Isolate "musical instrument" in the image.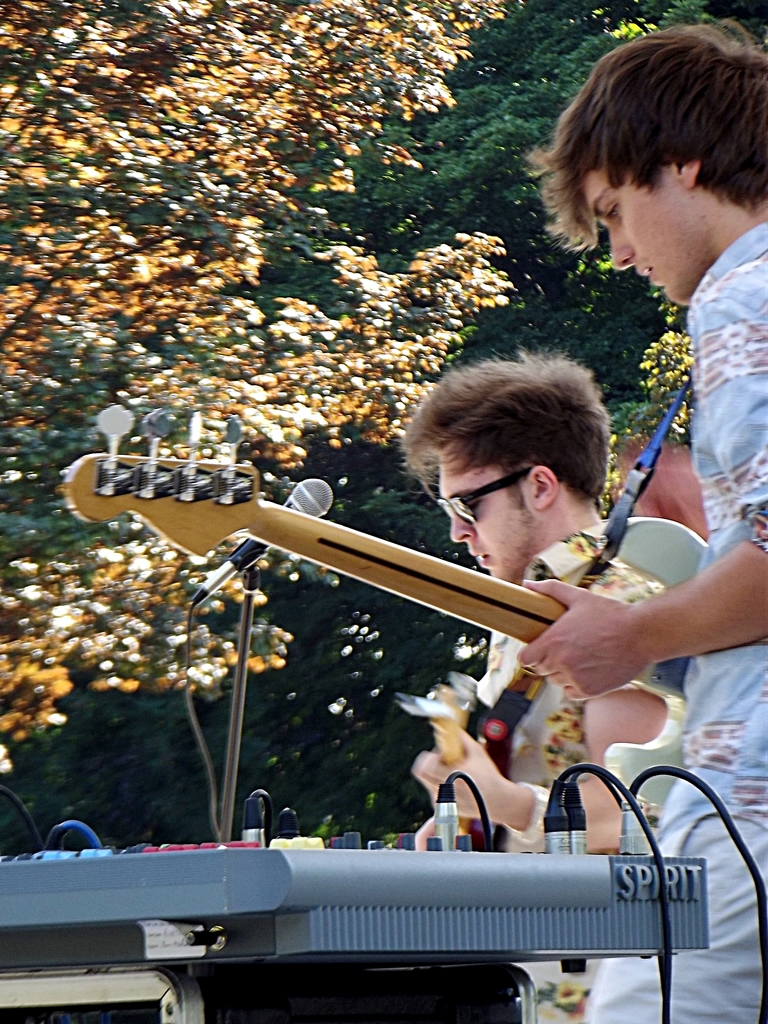
Isolated region: (left=61, top=395, right=731, bottom=815).
